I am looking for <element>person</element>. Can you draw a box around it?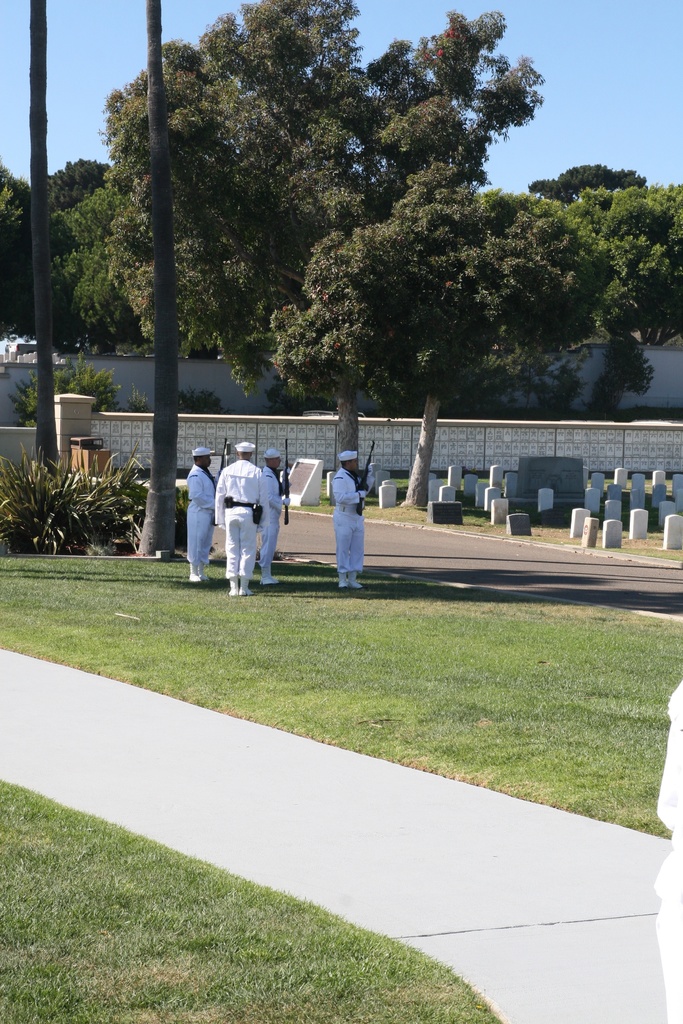
Sure, the bounding box is 257 445 292 588.
